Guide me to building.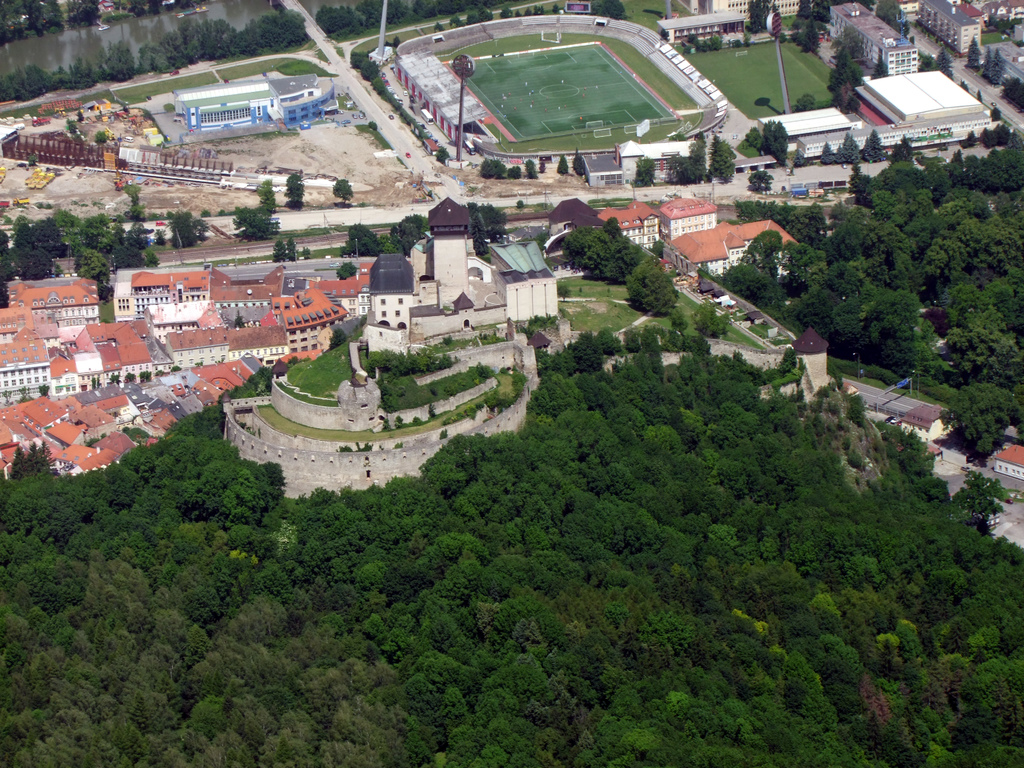
Guidance: (x1=917, y1=0, x2=981, y2=53).
